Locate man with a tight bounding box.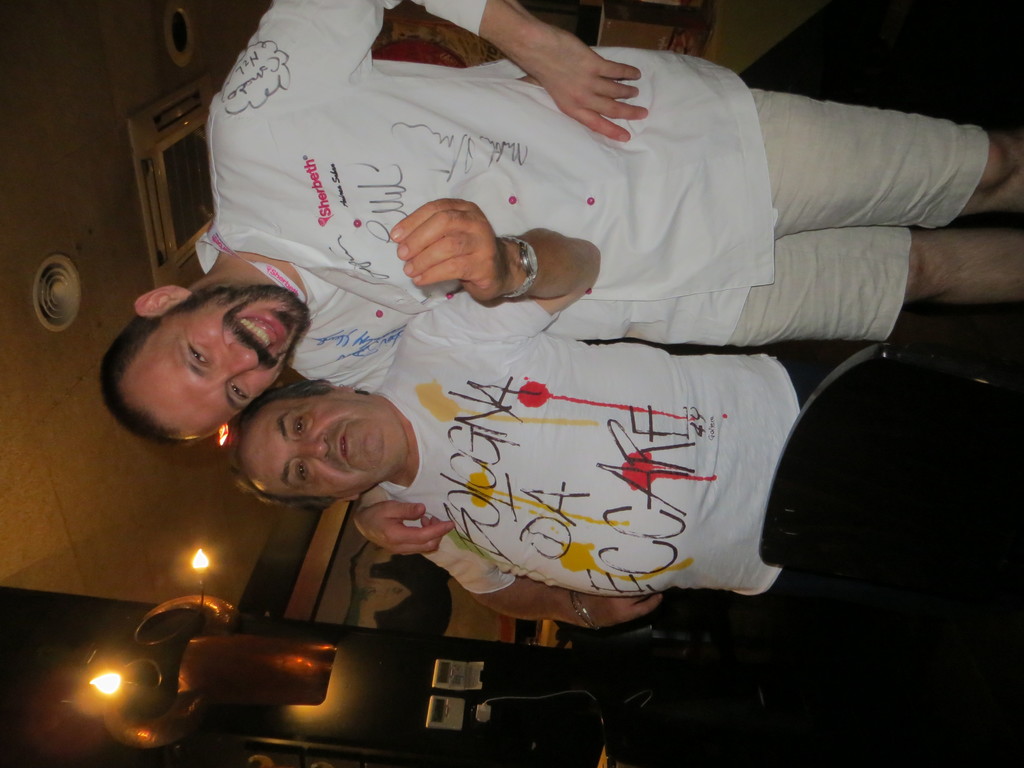
216:201:846:632.
